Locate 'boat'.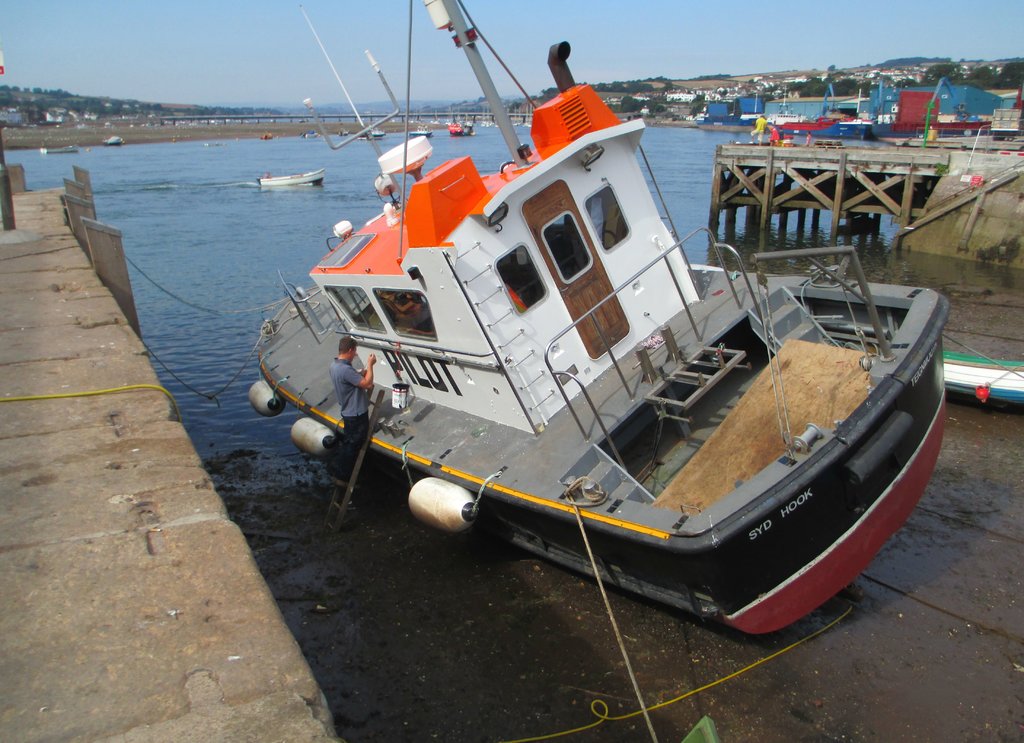
Bounding box: box(257, 0, 971, 612).
